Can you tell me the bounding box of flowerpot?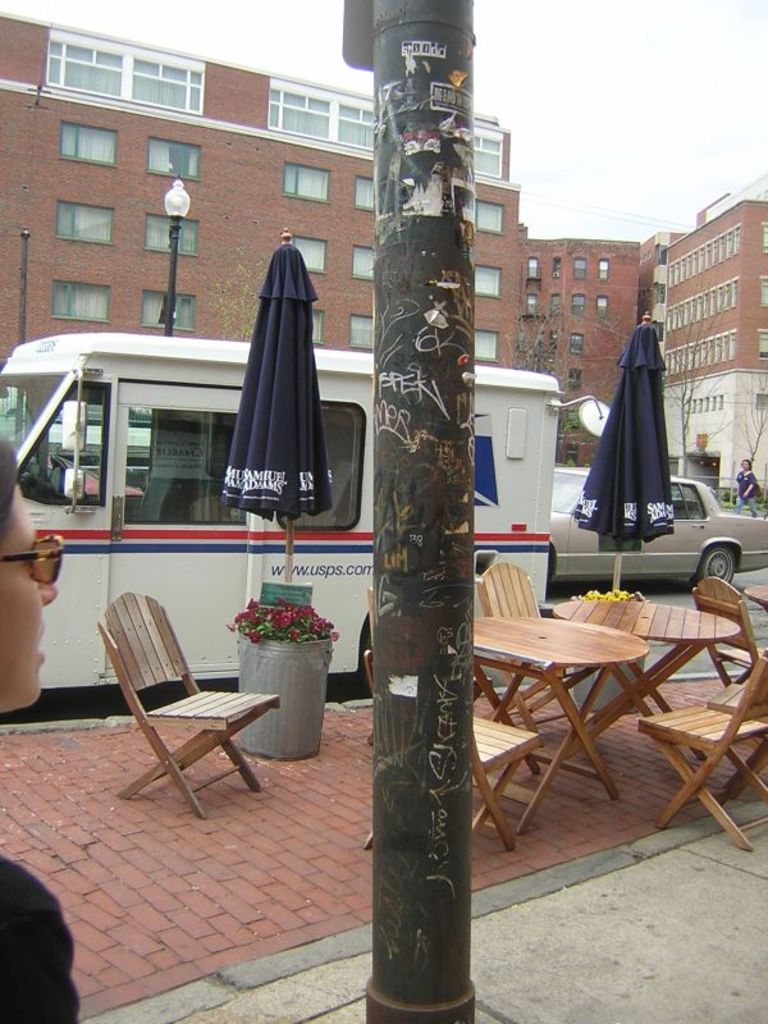
x1=568, y1=640, x2=652, y2=719.
